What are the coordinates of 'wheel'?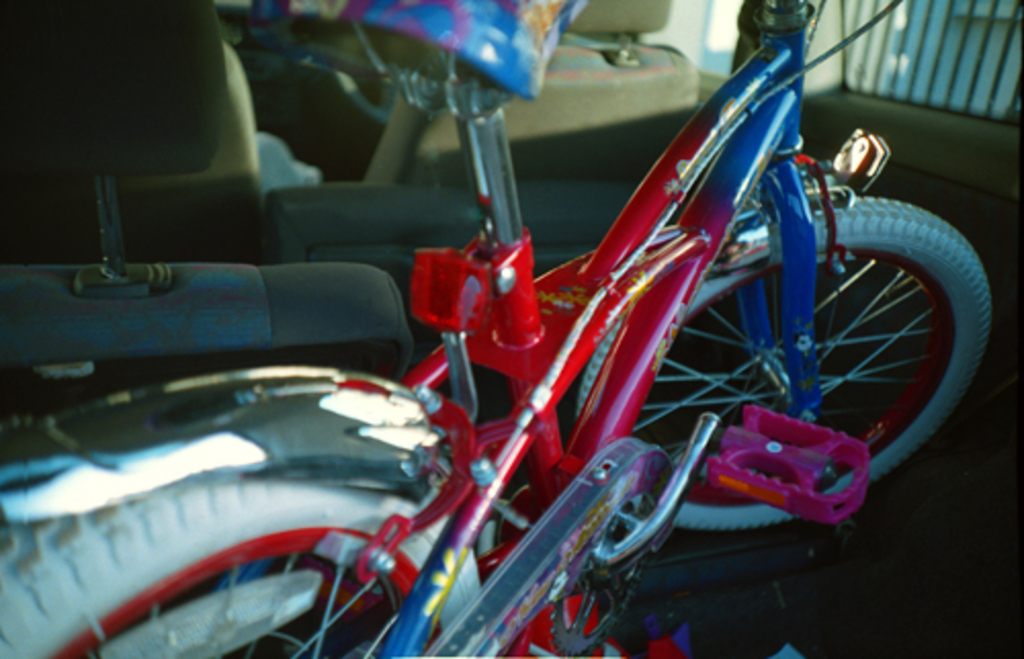
x1=639 y1=235 x2=944 y2=548.
